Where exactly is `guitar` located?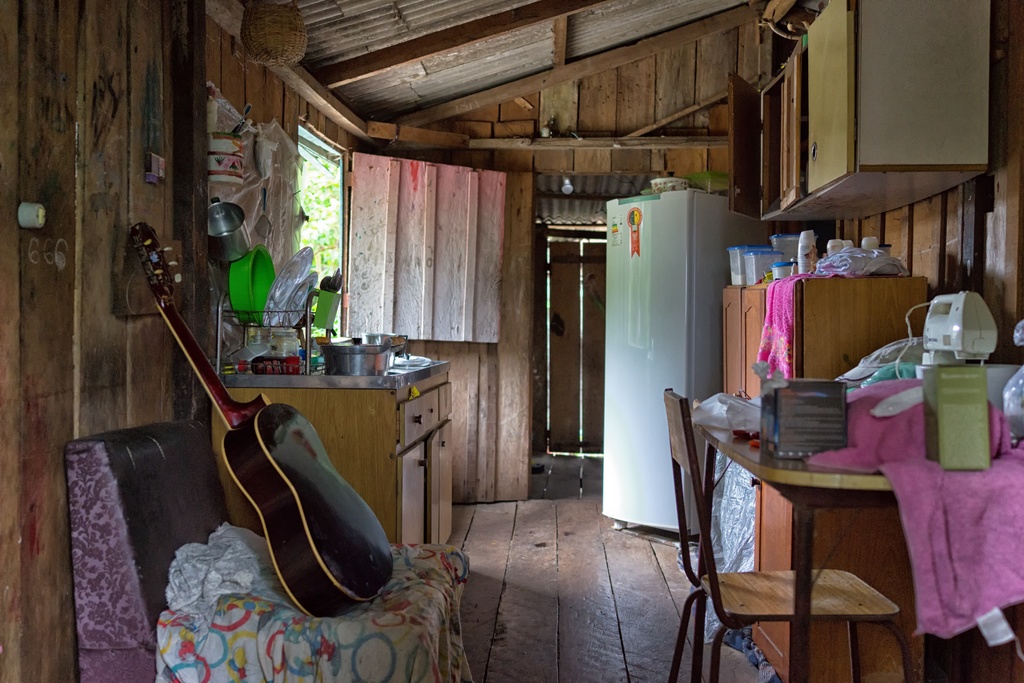
Its bounding box is region(125, 261, 394, 636).
